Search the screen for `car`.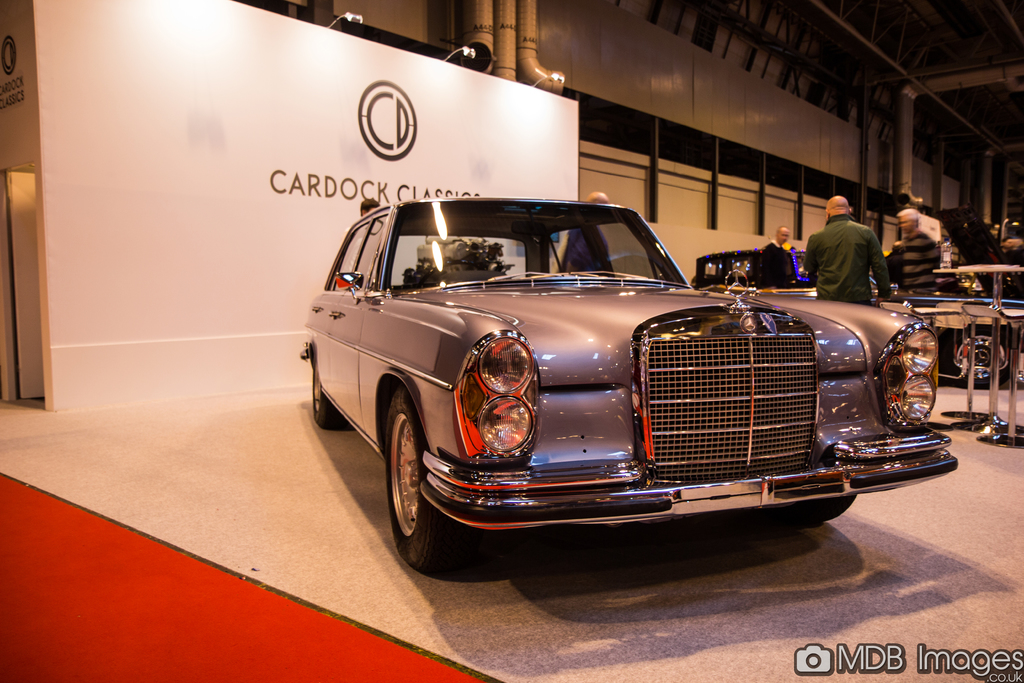
Found at 684,248,1014,381.
